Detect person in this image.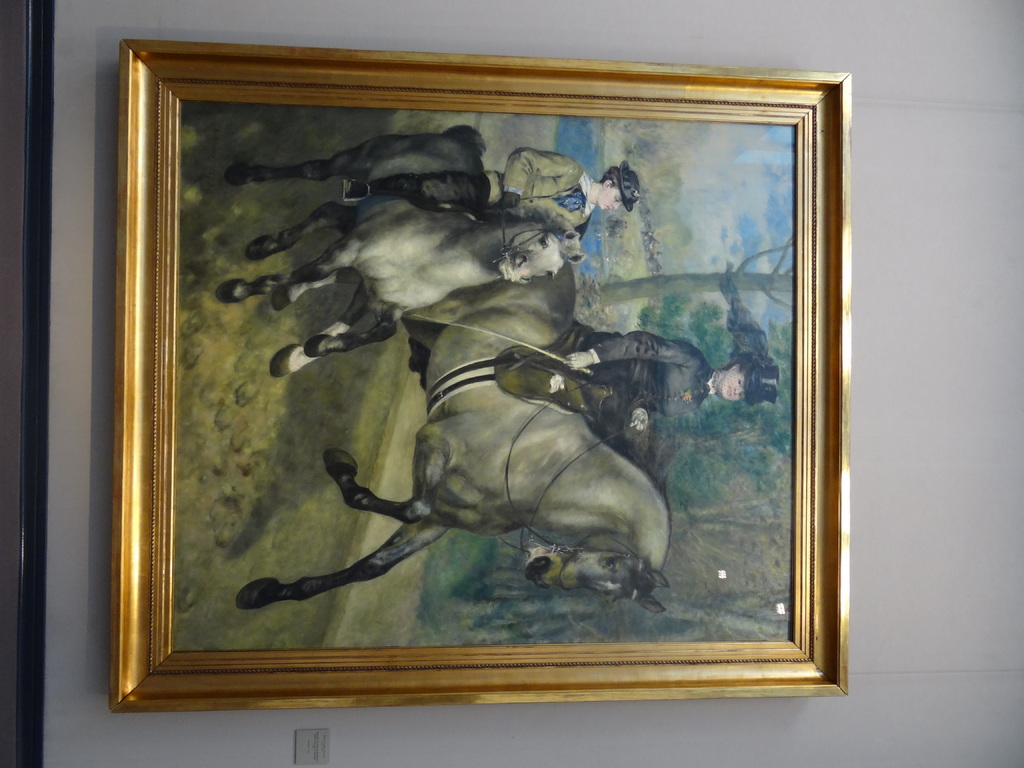
Detection: [left=490, top=328, right=776, bottom=441].
